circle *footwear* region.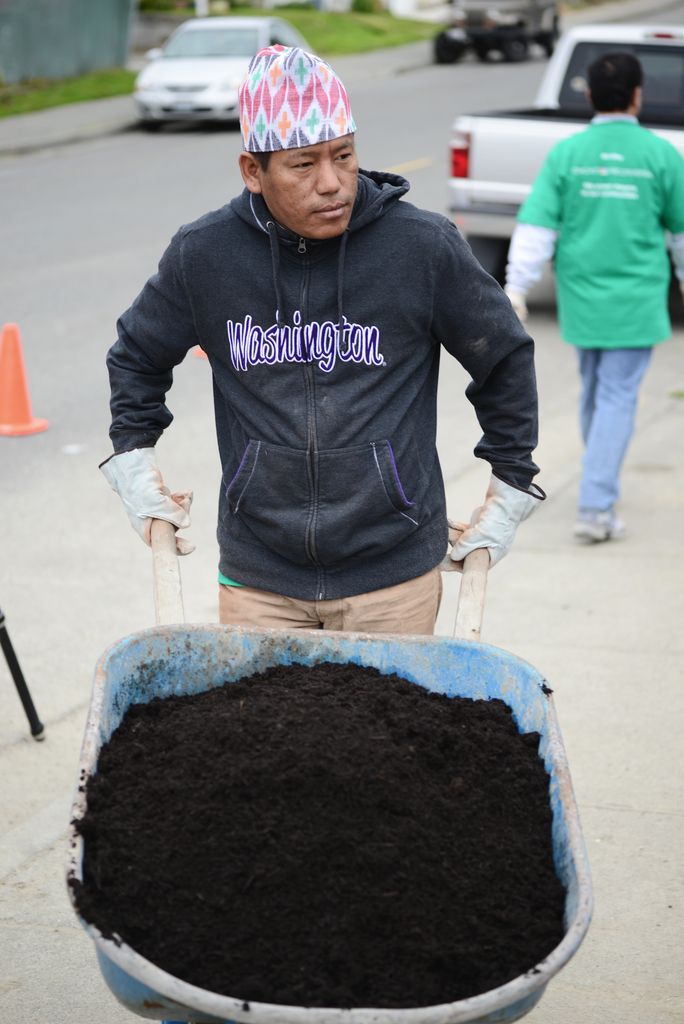
Region: 574 503 618 540.
